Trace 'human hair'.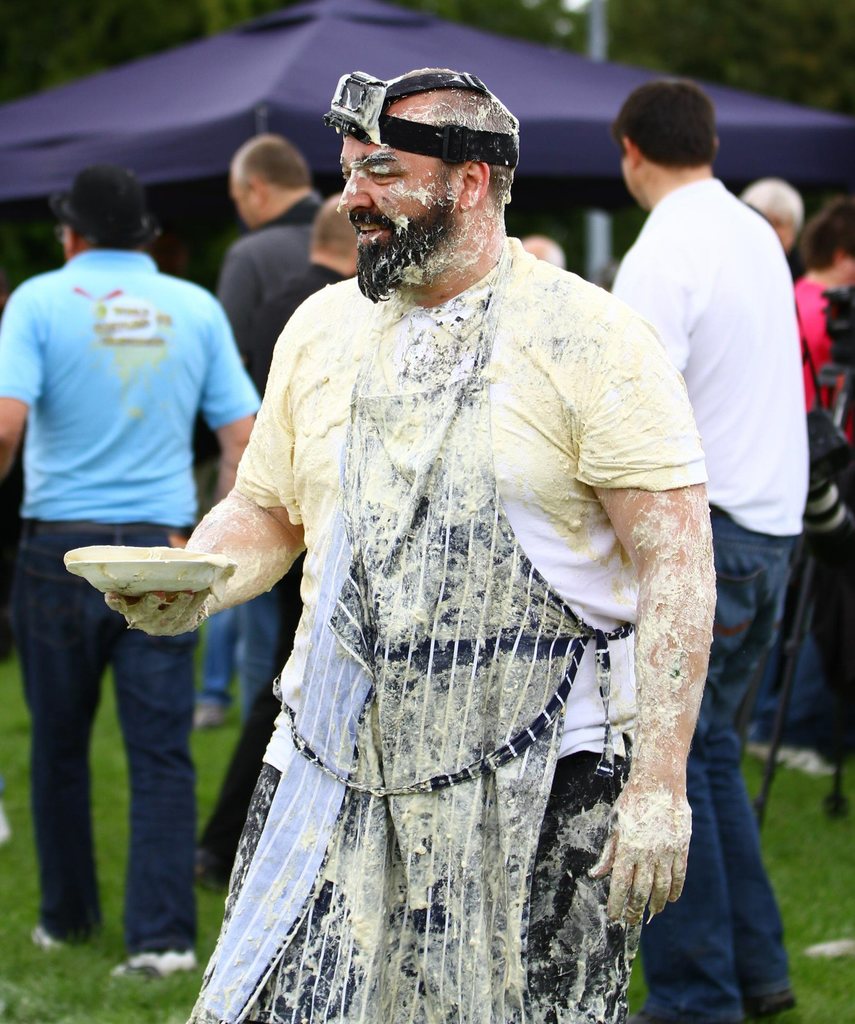
Traced to box(241, 135, 311, 205).
